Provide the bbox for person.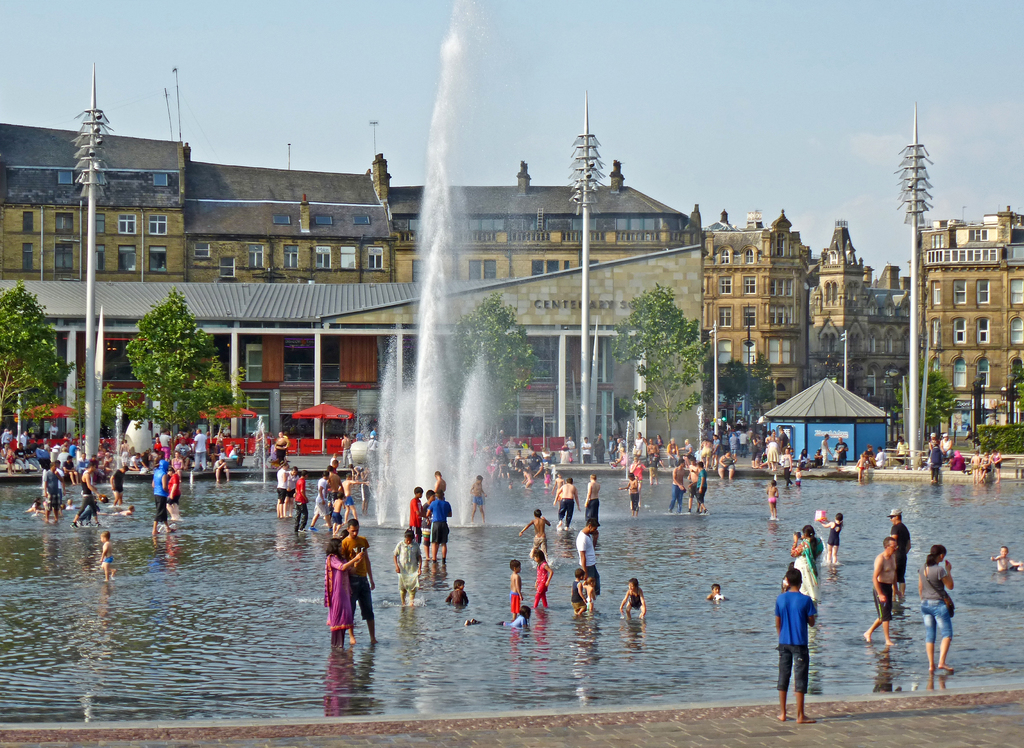
(669, 458, 687, 513).
